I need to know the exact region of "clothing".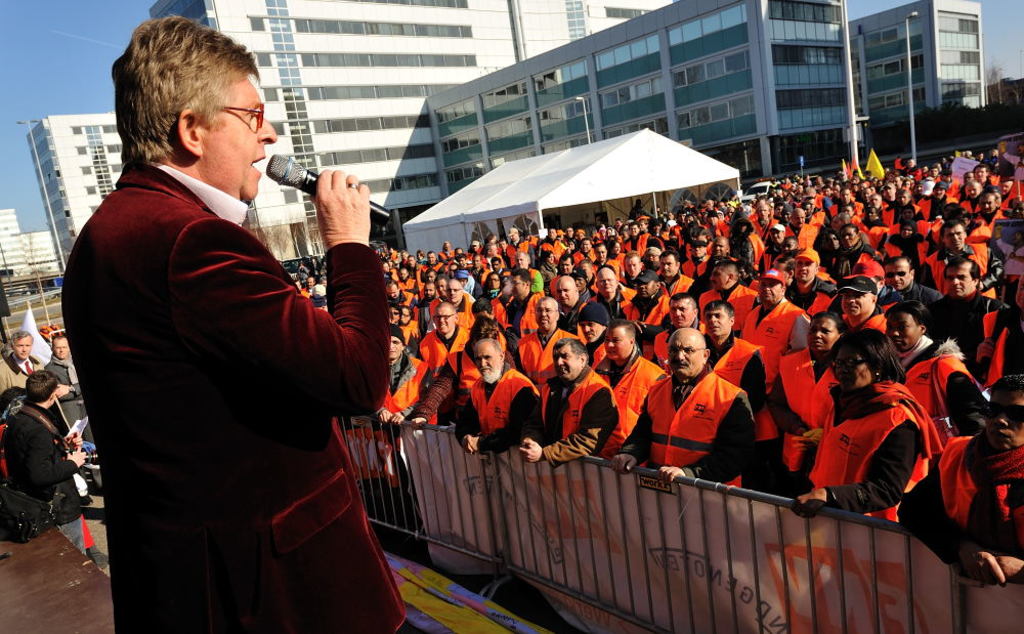
Region: (x1=79, y1=91, x2=397, y2=633).
